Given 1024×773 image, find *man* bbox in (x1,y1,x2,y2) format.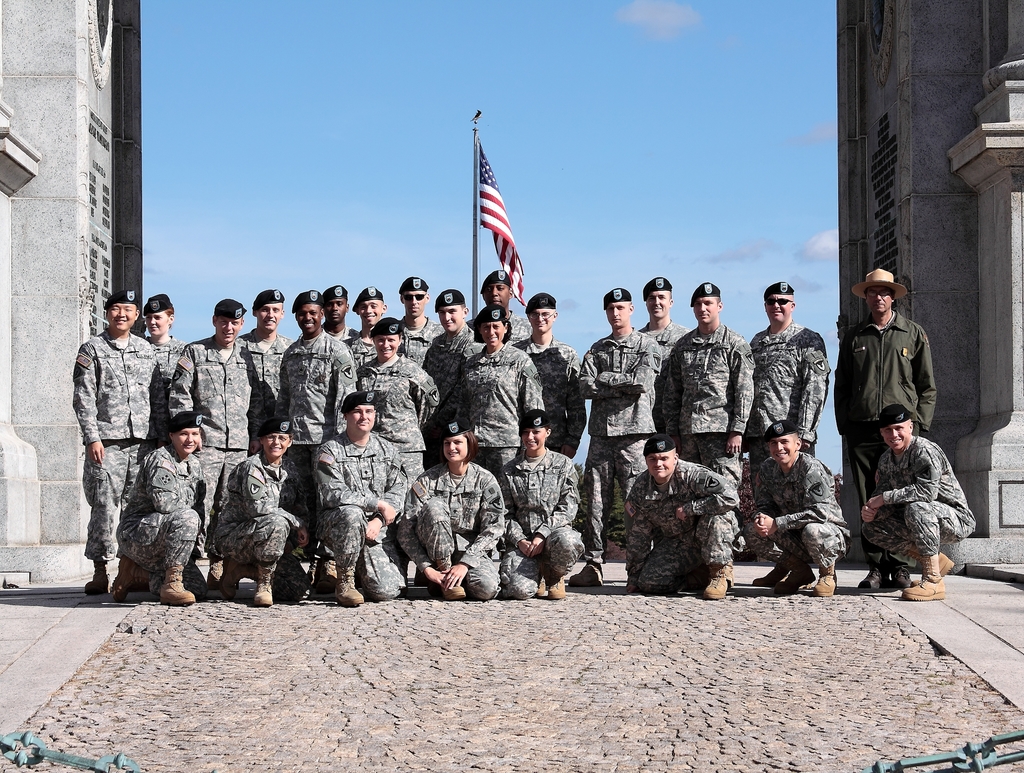
(680,279,748,490).
